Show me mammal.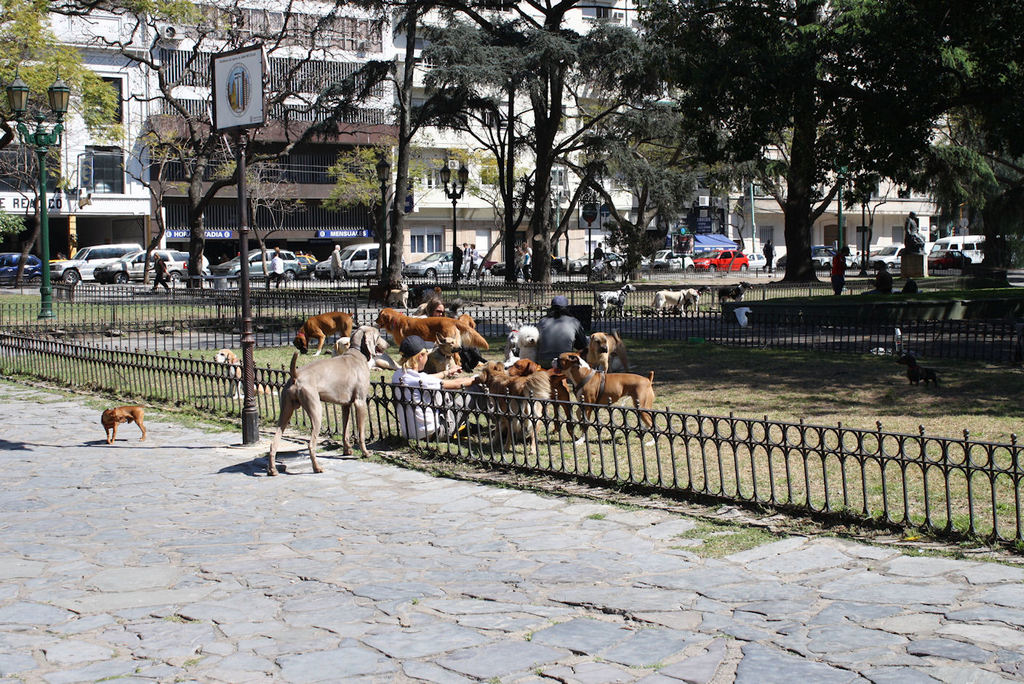
mammal is here: <region>831, 246, 847, 296</region>.
